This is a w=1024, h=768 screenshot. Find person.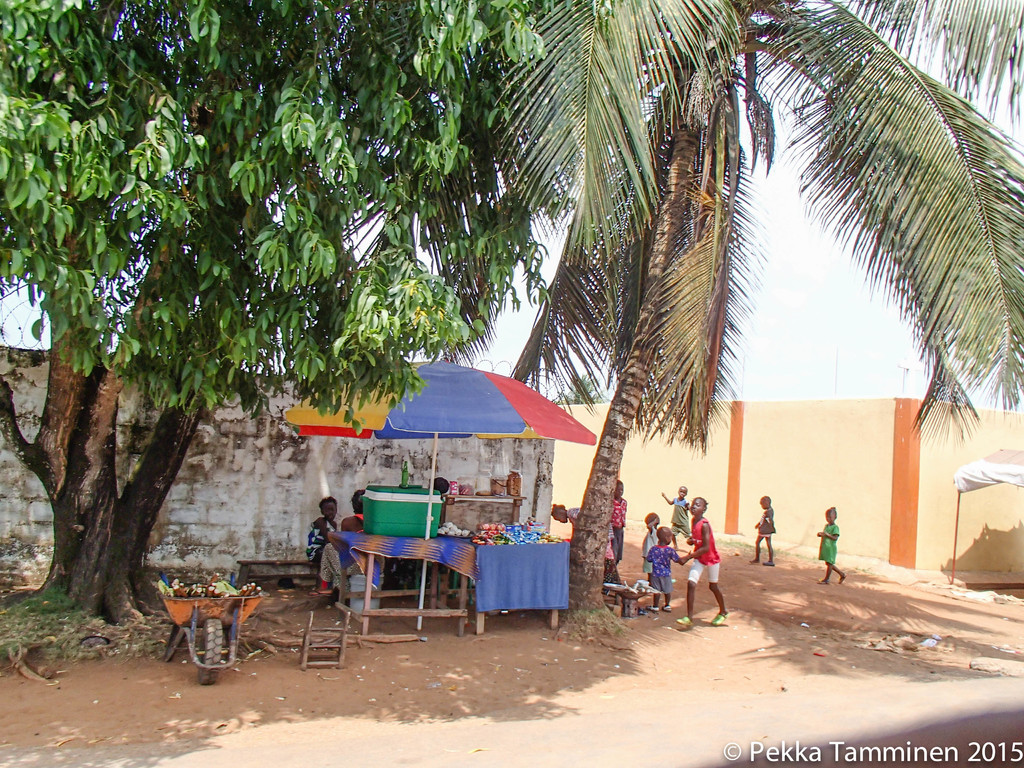
Bounding box: {"x1": 645, "y1": 528, "x2": 690, "y2": 607}.
